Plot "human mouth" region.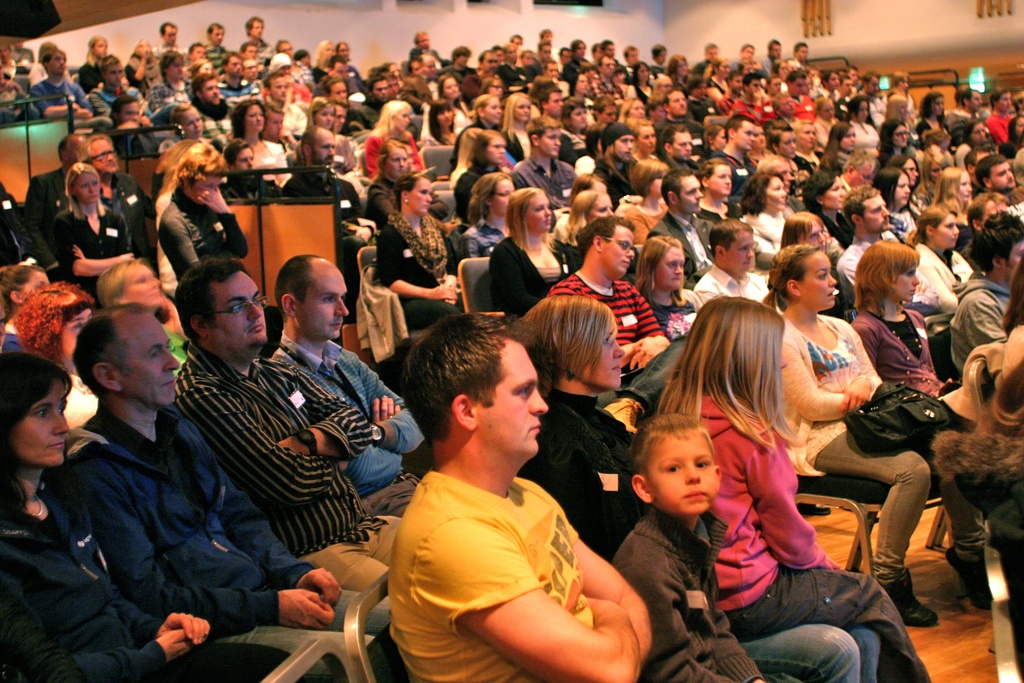
Plotted at select_region(525, 417, 540, 436).
